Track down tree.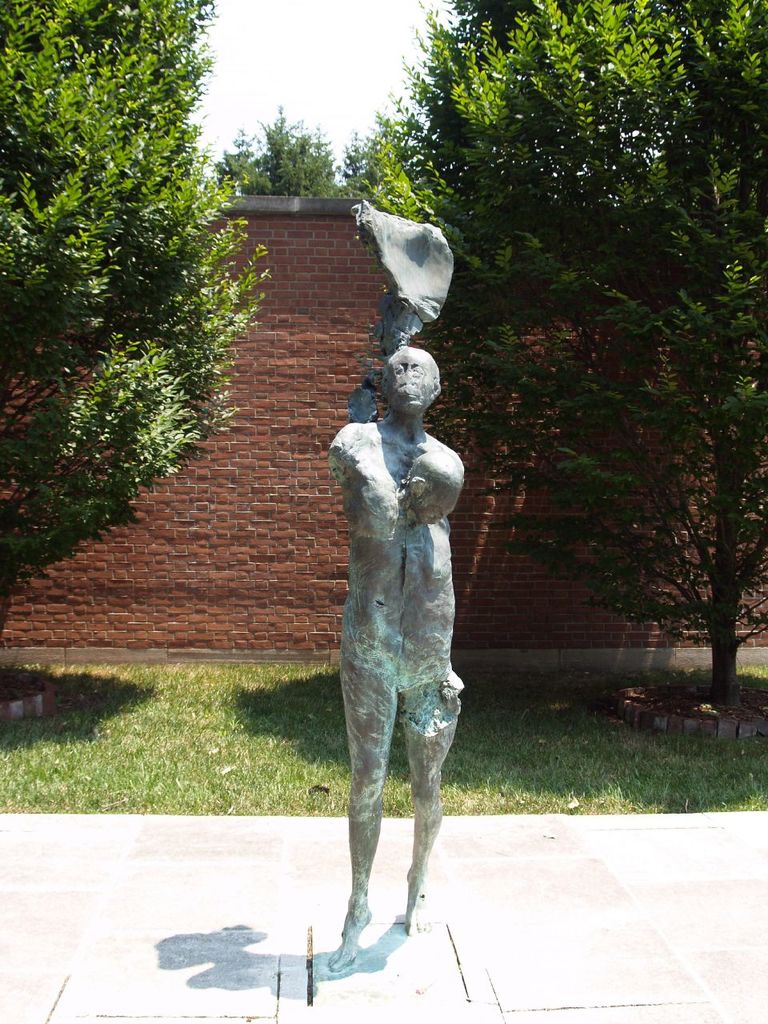
Tracked to pyautogui.locateOnScreen(226, 103, 331, 212).
